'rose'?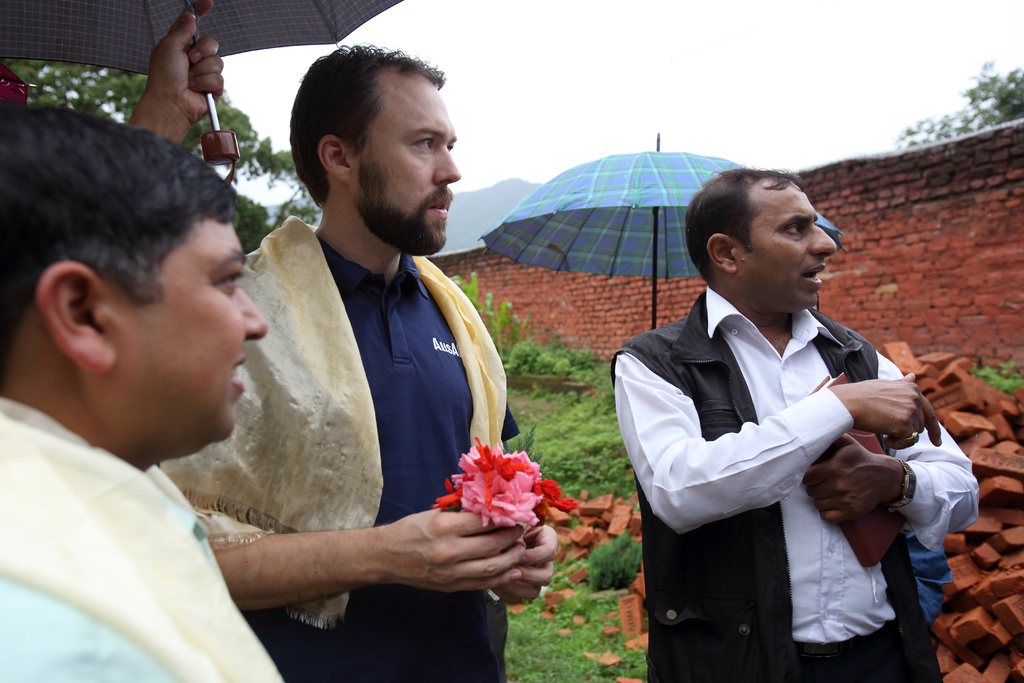
(458,441,543,477)
